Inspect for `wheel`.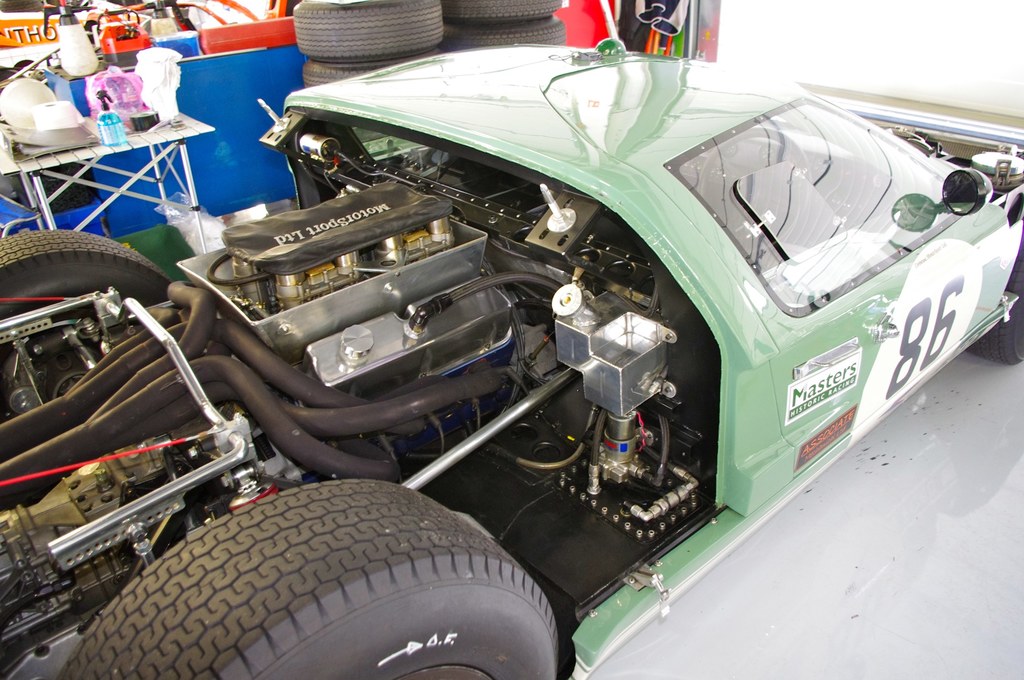
Inspection: Rect(0, 227, 163, 359).
